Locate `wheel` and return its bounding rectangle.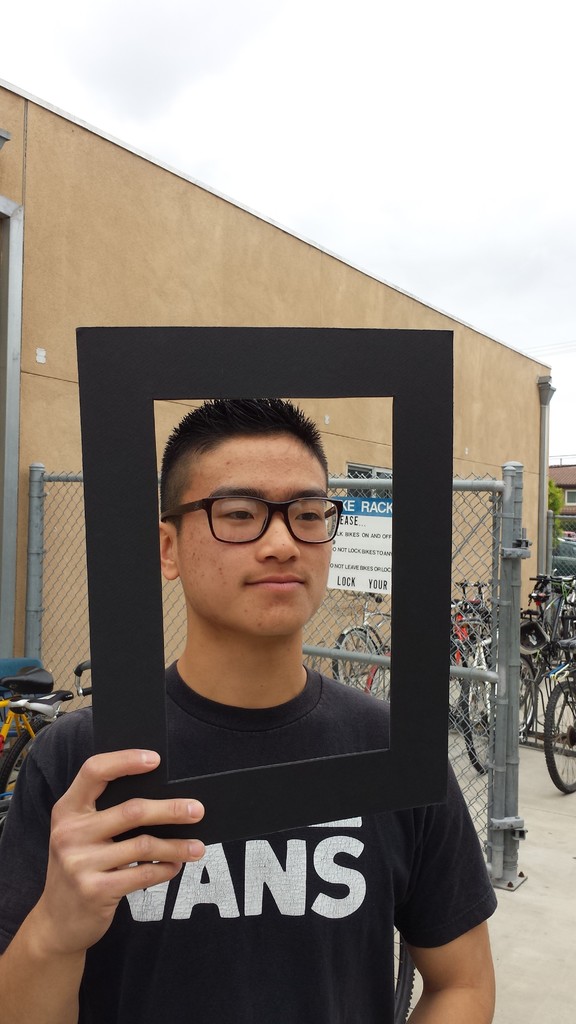
(456,664,496,781).
